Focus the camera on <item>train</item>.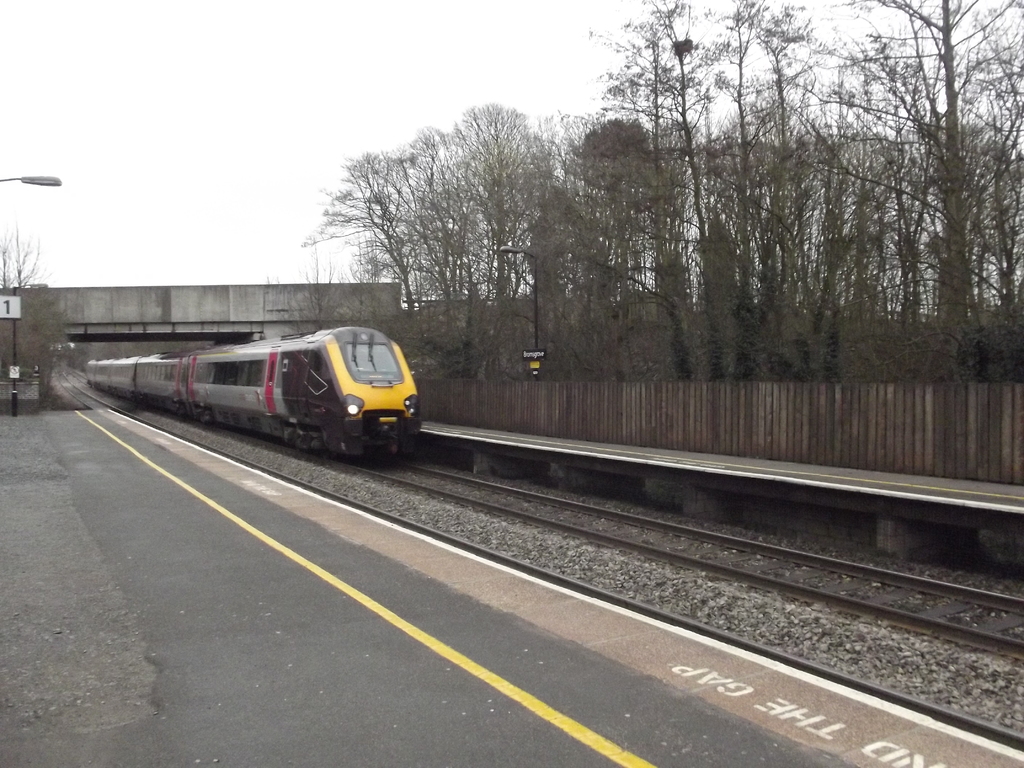
Focus region: pyautogui.locateOnScreen(86, 324, 425, 458).
